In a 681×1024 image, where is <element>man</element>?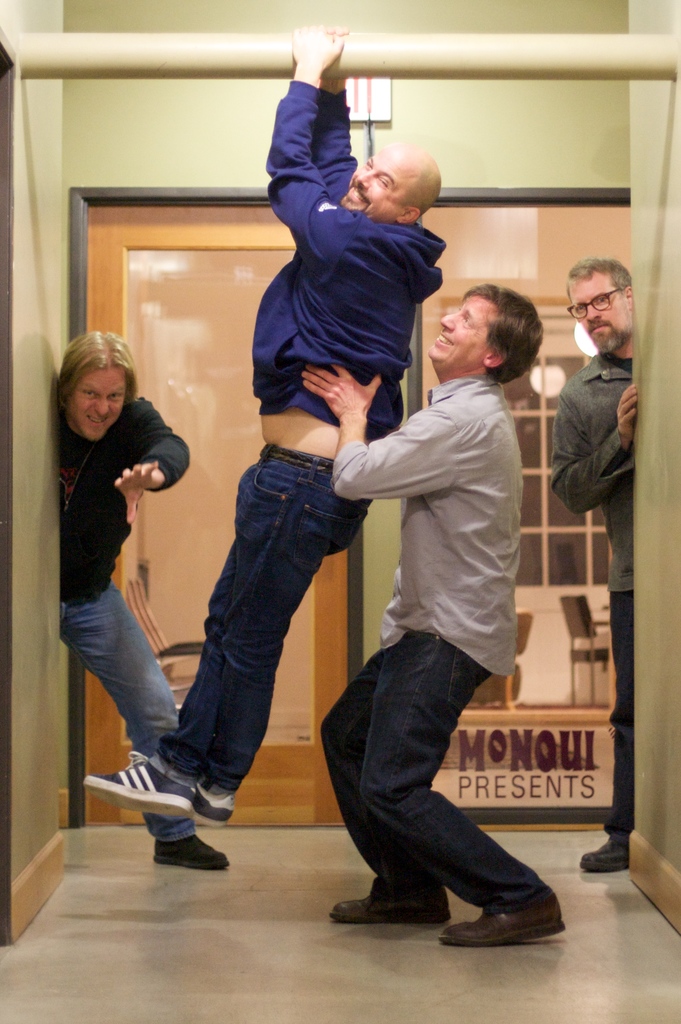
539:243:638:876.
